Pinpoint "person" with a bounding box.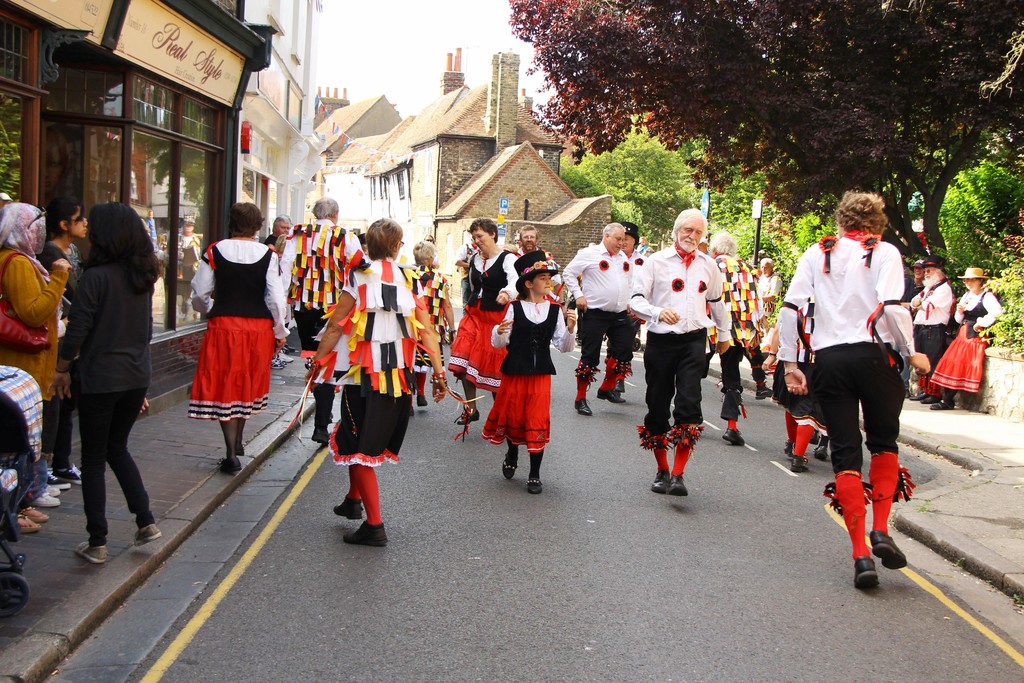
[left=12, top=501, right=47, bottom=537].
